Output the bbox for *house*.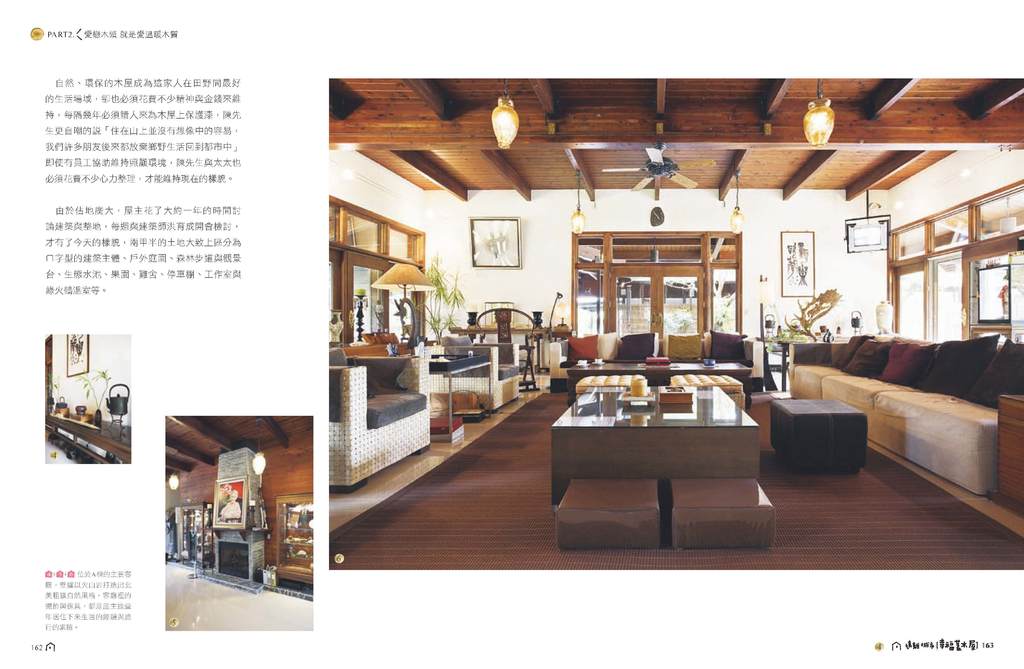
select_region(164, 419, 314, 636).
